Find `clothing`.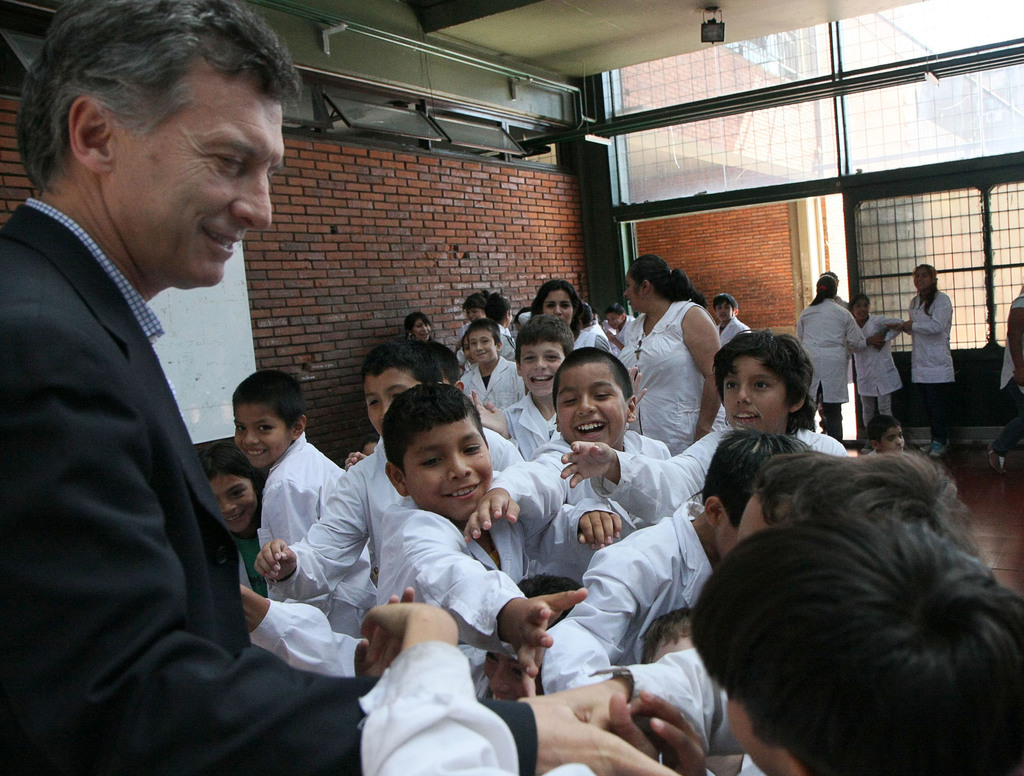
(270, 447, 526, 590).
